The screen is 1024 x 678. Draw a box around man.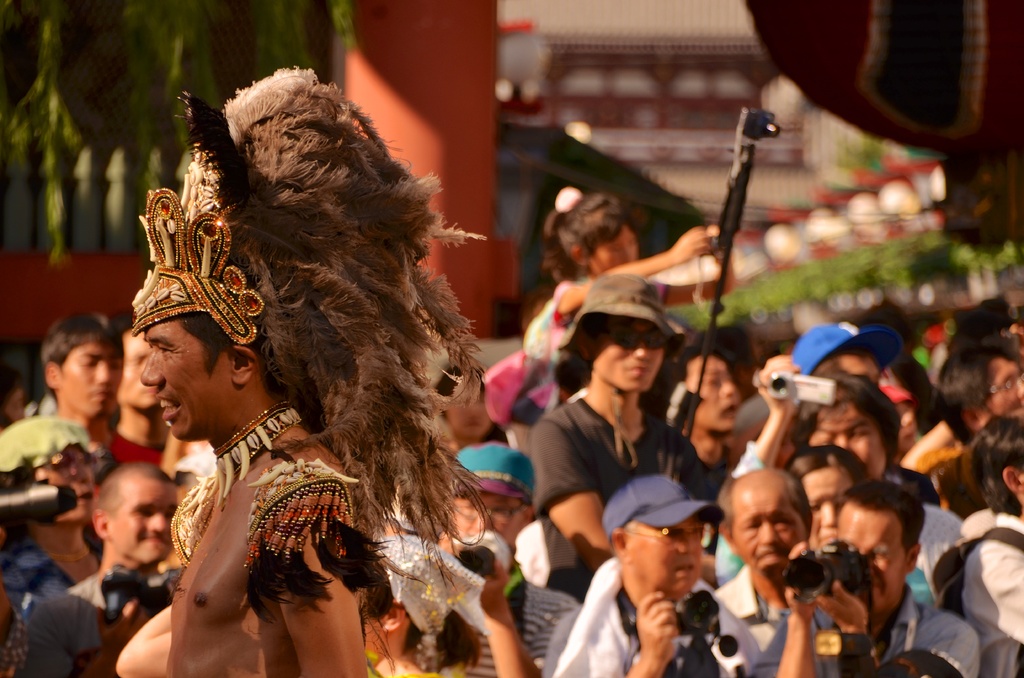
left=127, top=60, right=486, bottom=677.
